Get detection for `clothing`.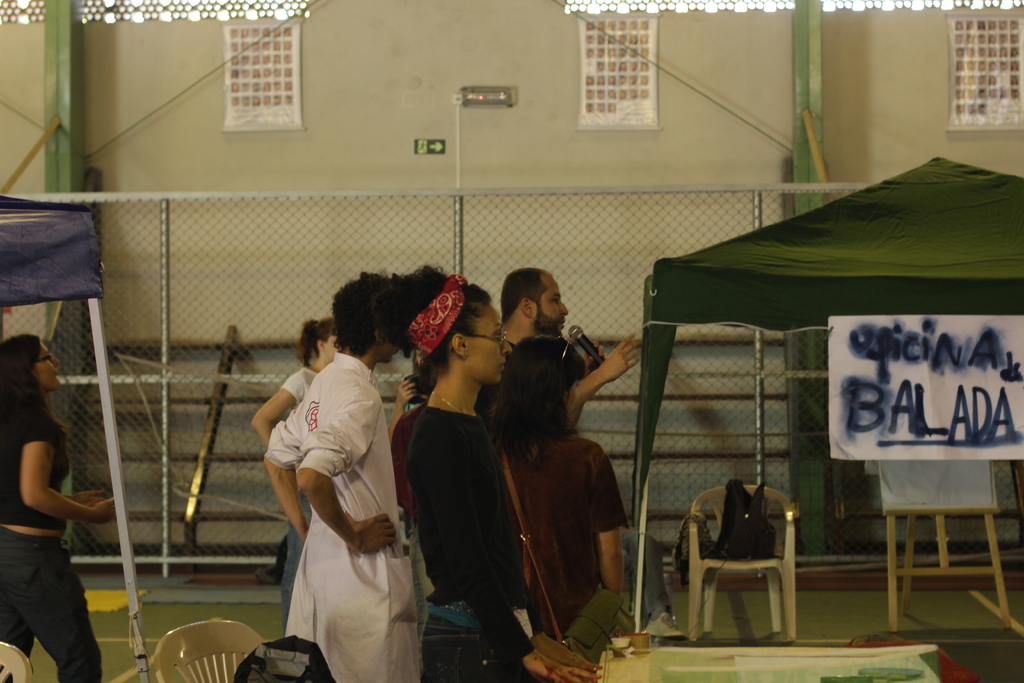
Detection: bbox=[507, 428, 627, 644].
